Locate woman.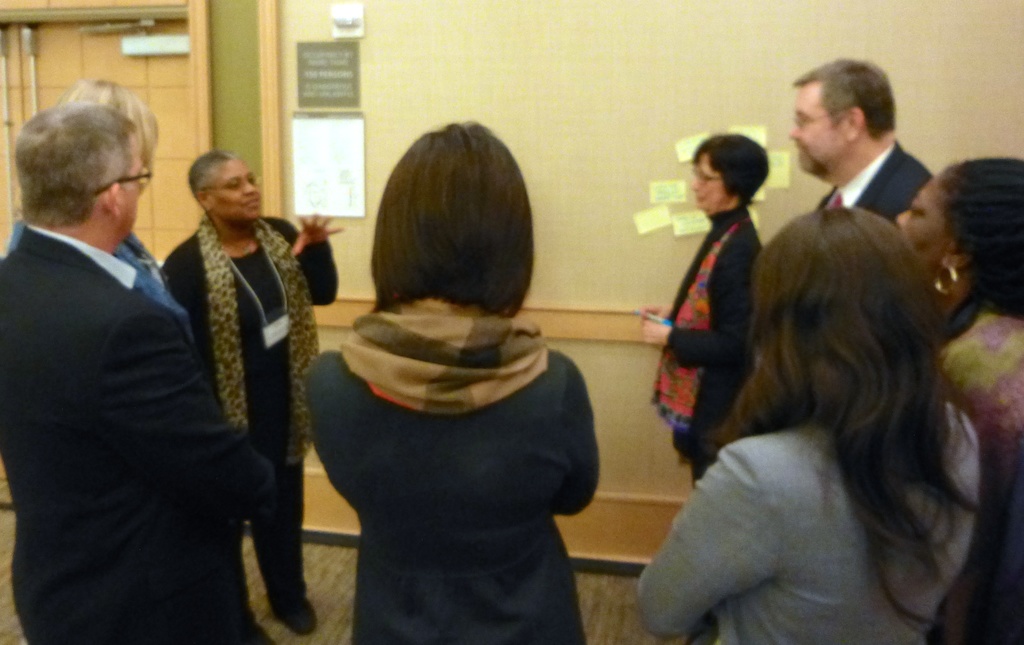
Bounding box: rect(299, 123, 605, 644).
